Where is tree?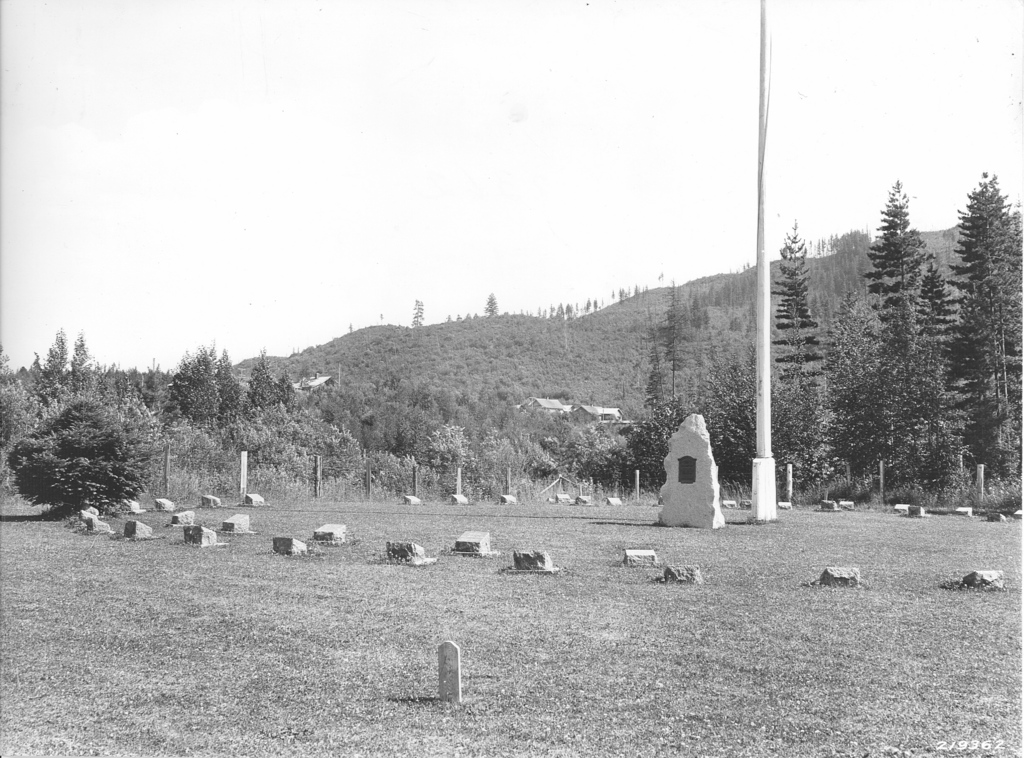
[x1=769, y1=213, x2=826, y2=504].
